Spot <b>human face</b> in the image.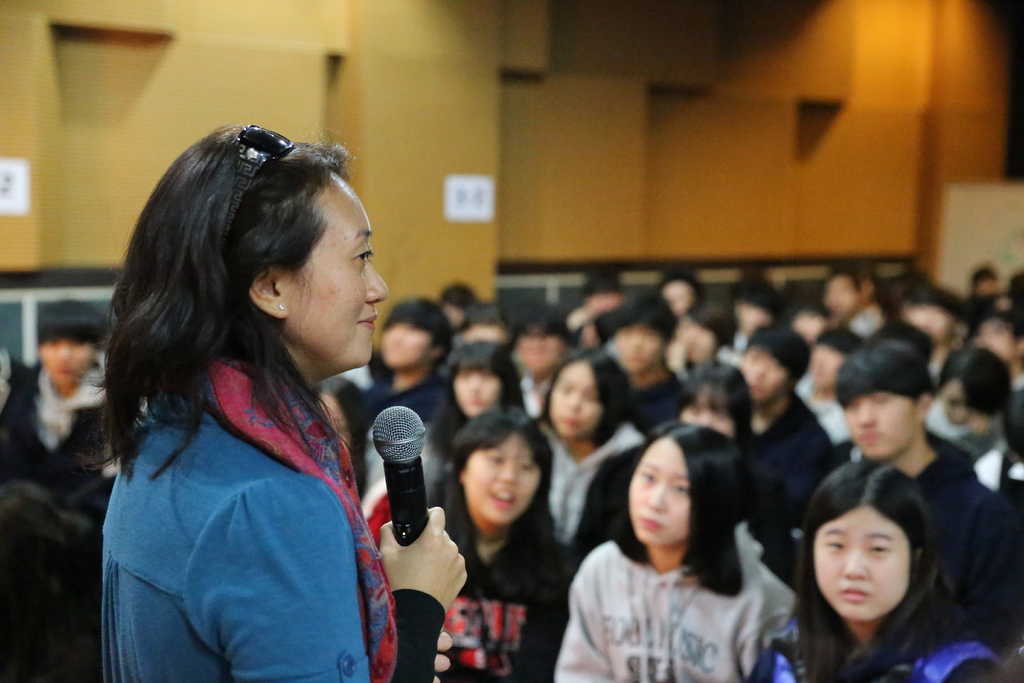
<b>human face</b> found at left=455, top=370, right=504, bottom=418.
